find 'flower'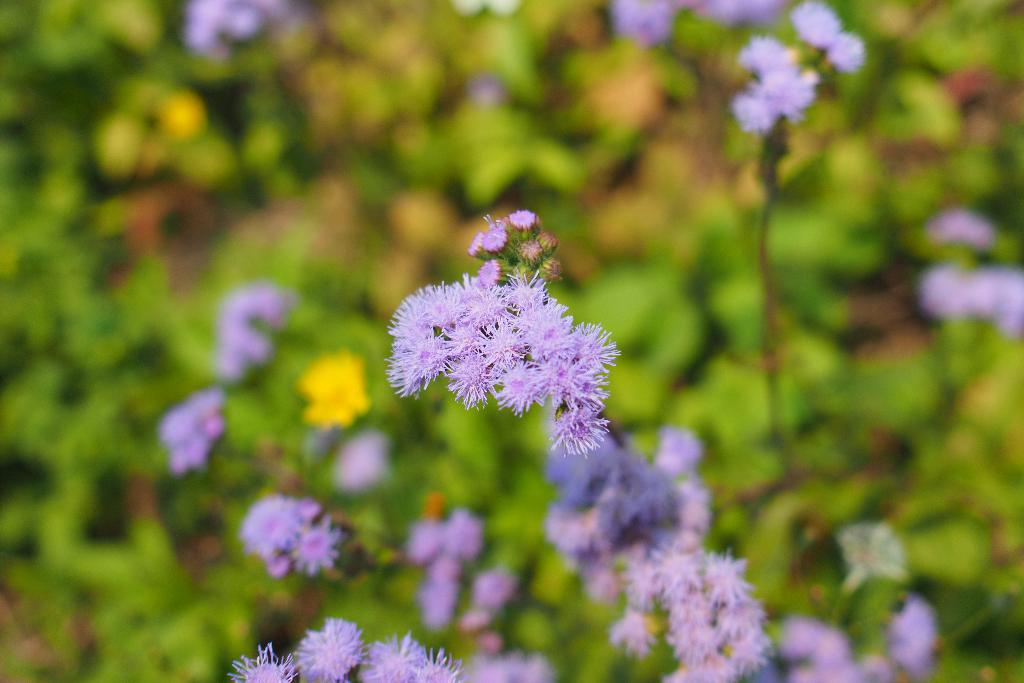
[left=740, top=42, right=815, bottom=133]
